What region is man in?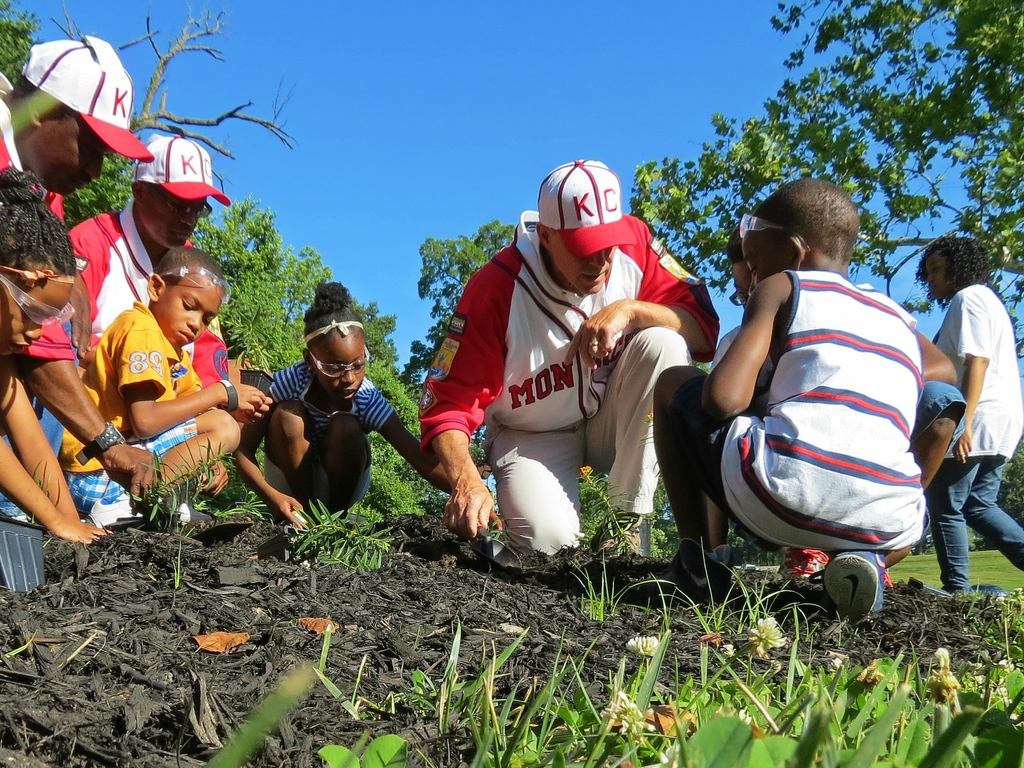
select_region(403, 176, 708, 573).
